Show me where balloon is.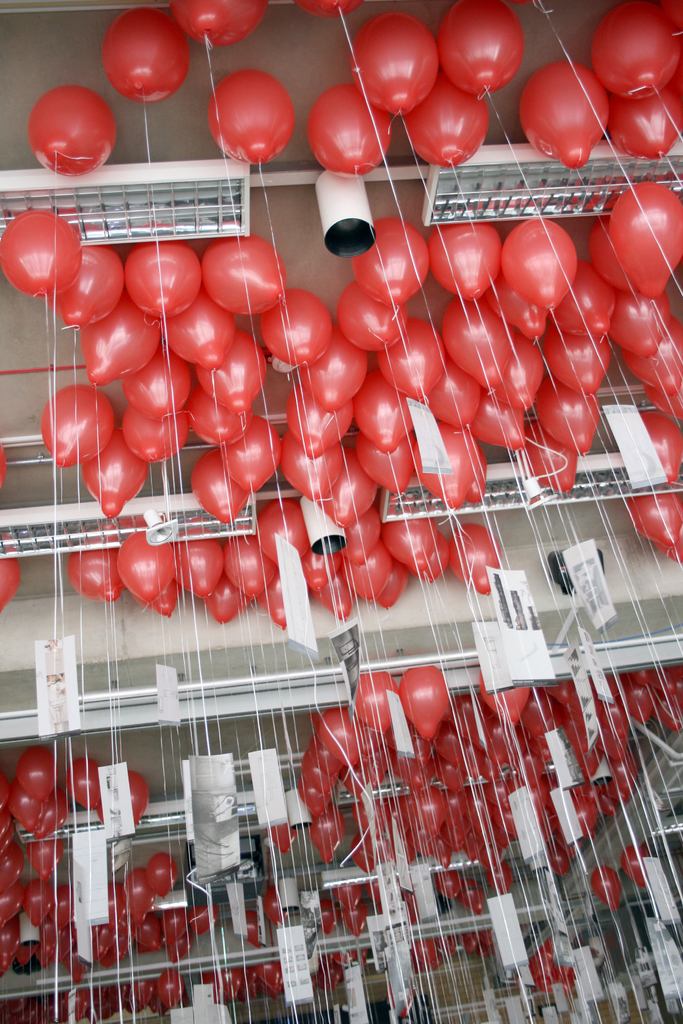
balloon is at 609,177,682,296.
